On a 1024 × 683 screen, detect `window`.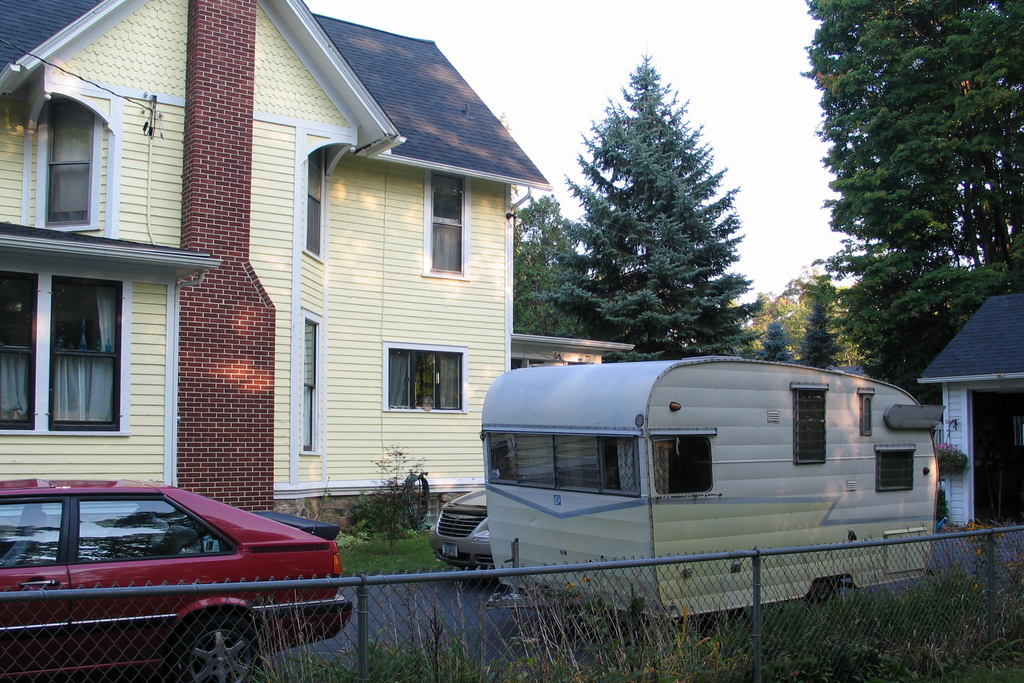
BBox(414, 163, 472, 284).
